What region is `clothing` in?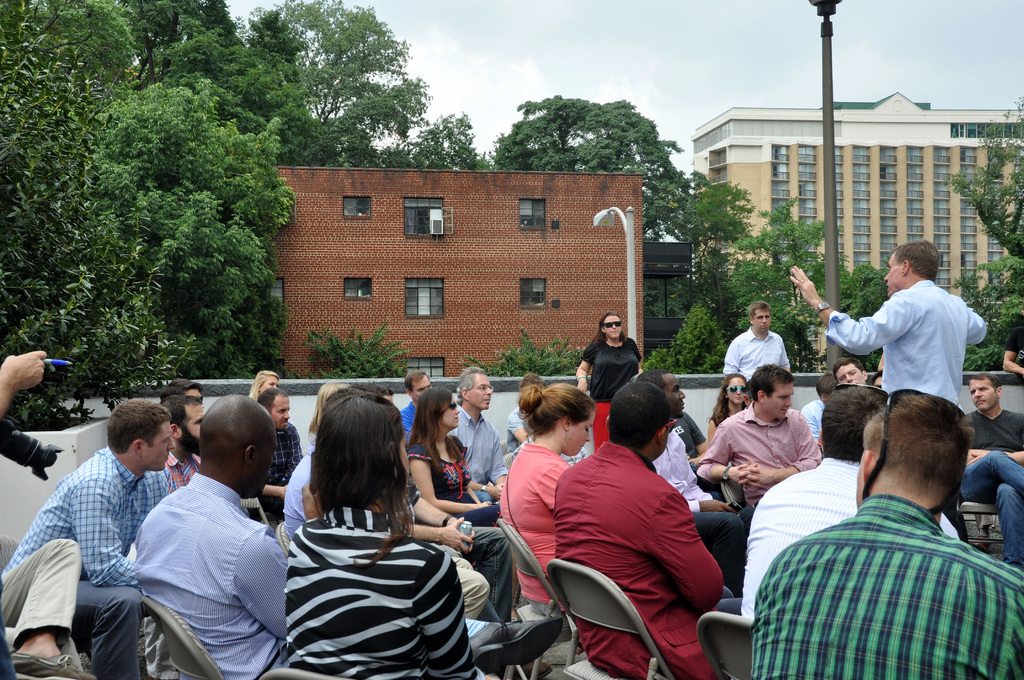
box(582, 337, 646, 398).
